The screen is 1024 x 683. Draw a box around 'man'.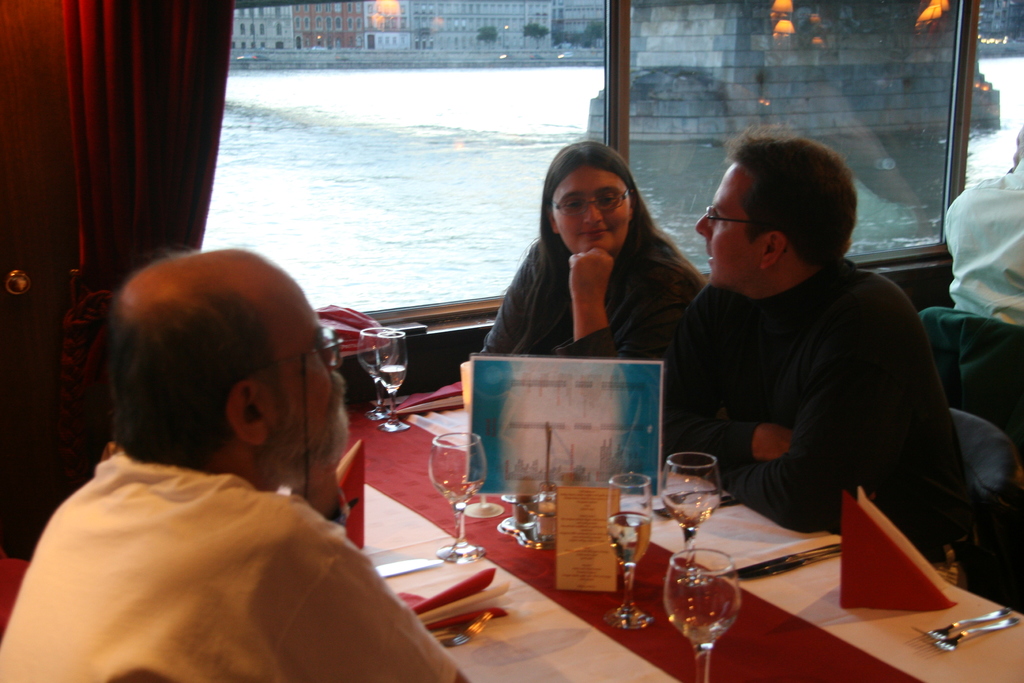
left=0, top=239, right=469, bottom=682.
